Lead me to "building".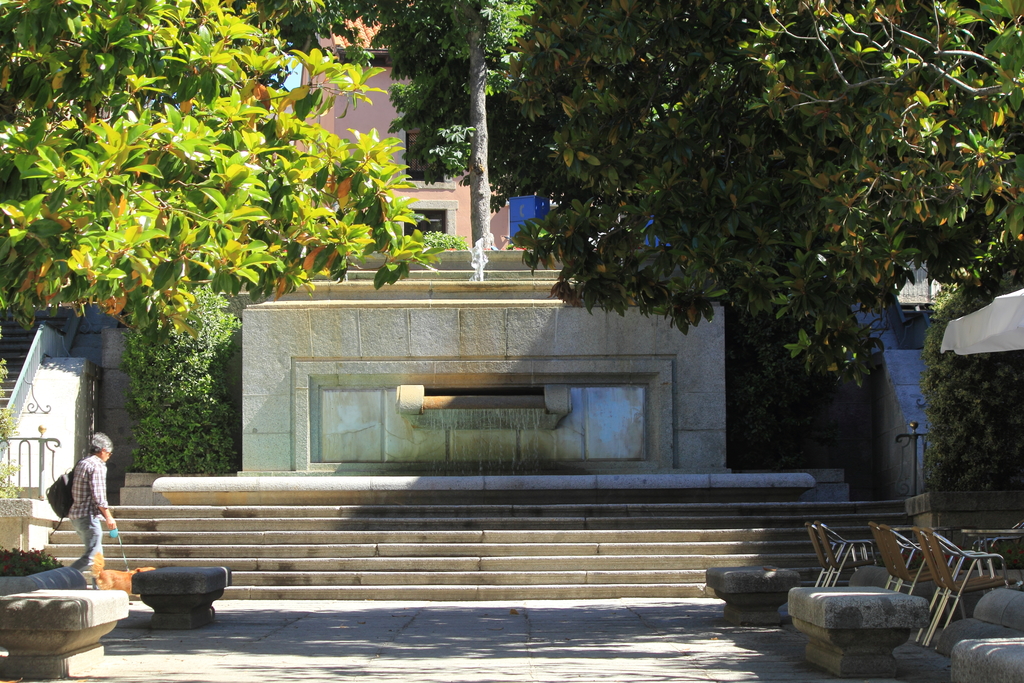
Lead to [288, 0, 674, 255].
